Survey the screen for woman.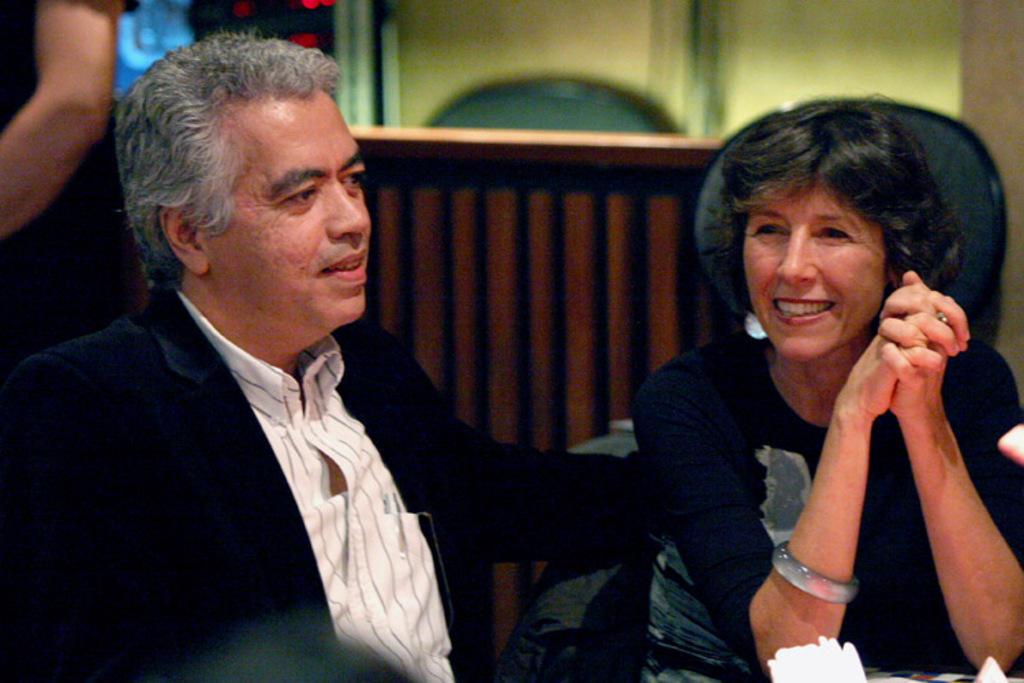
Survey found: region(636, 89, 1023, 682).
